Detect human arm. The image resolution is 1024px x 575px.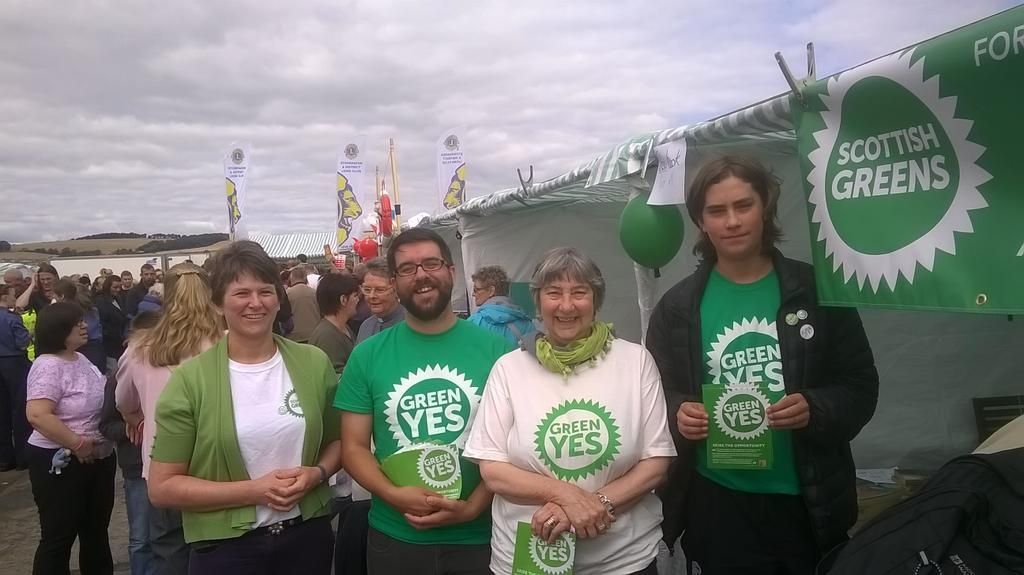
[left=525, top=342, right=680, bottom=547].
